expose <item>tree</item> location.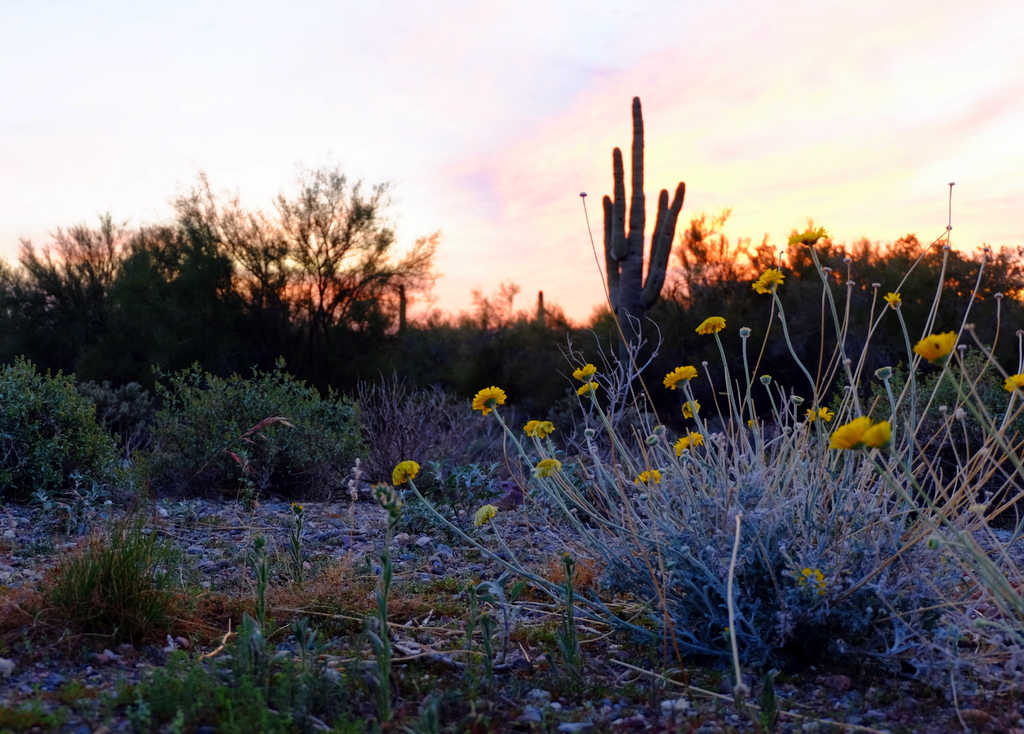
Exposed at x1=577, y1=92, x2=694, y2=405.
